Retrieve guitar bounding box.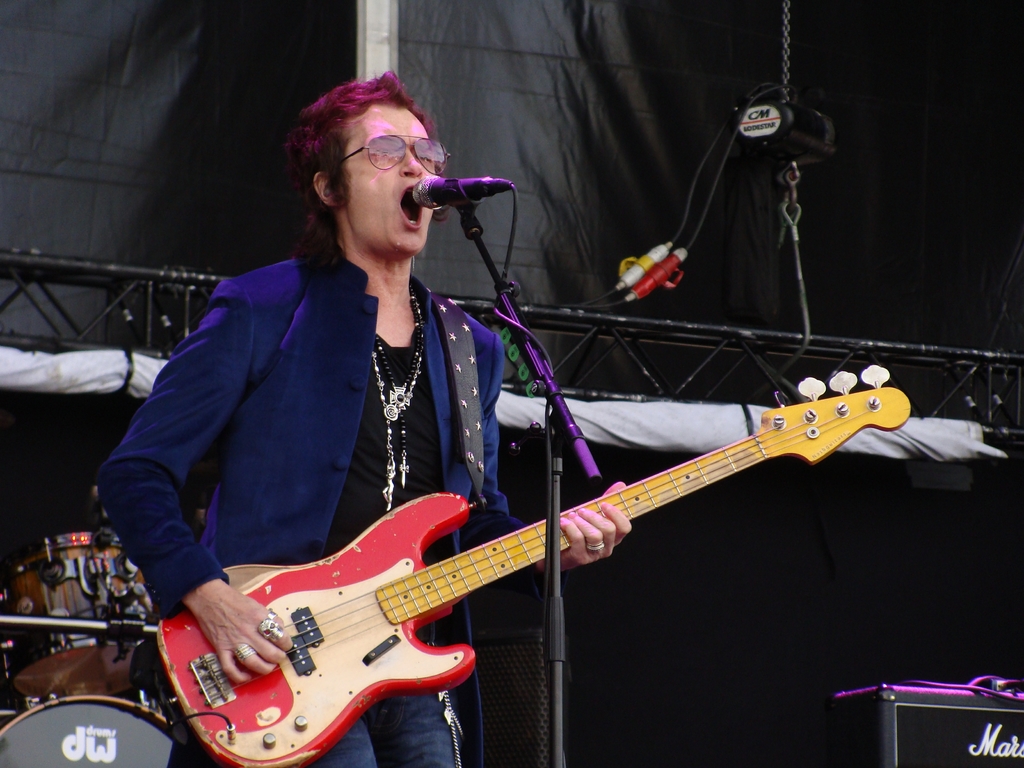
Bounding box: BBox(129, 387, 920, 763).
